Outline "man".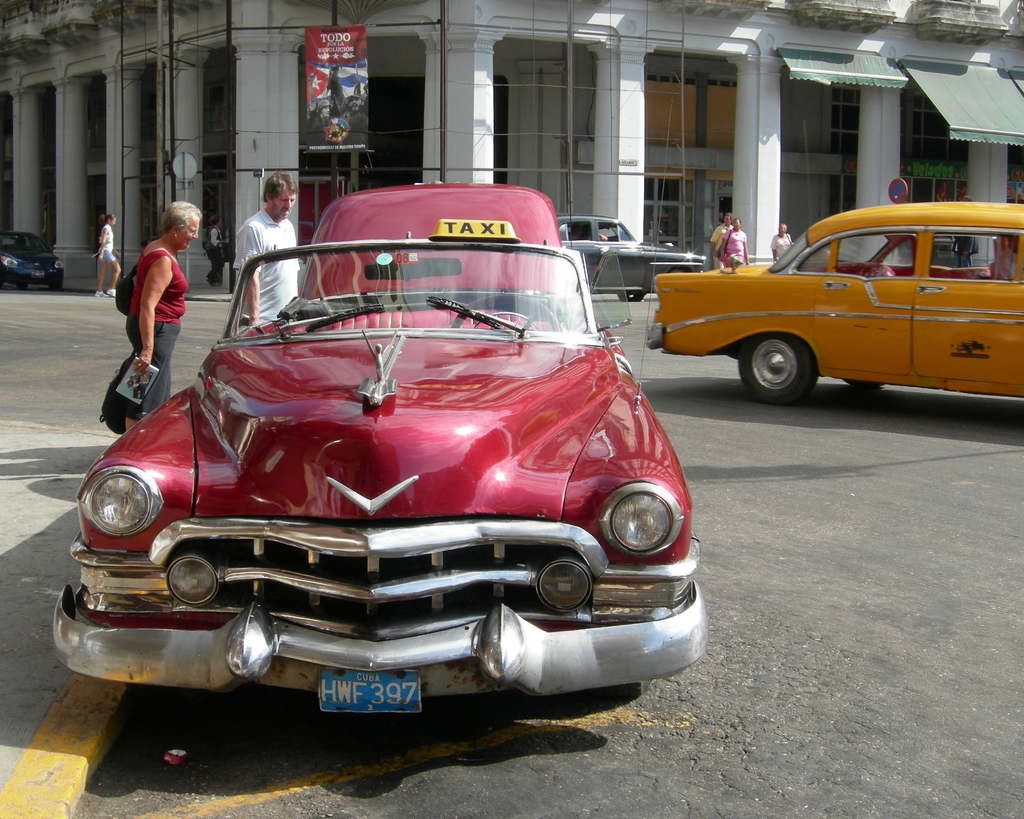
Outline: box(711, 213, 733, 257).
